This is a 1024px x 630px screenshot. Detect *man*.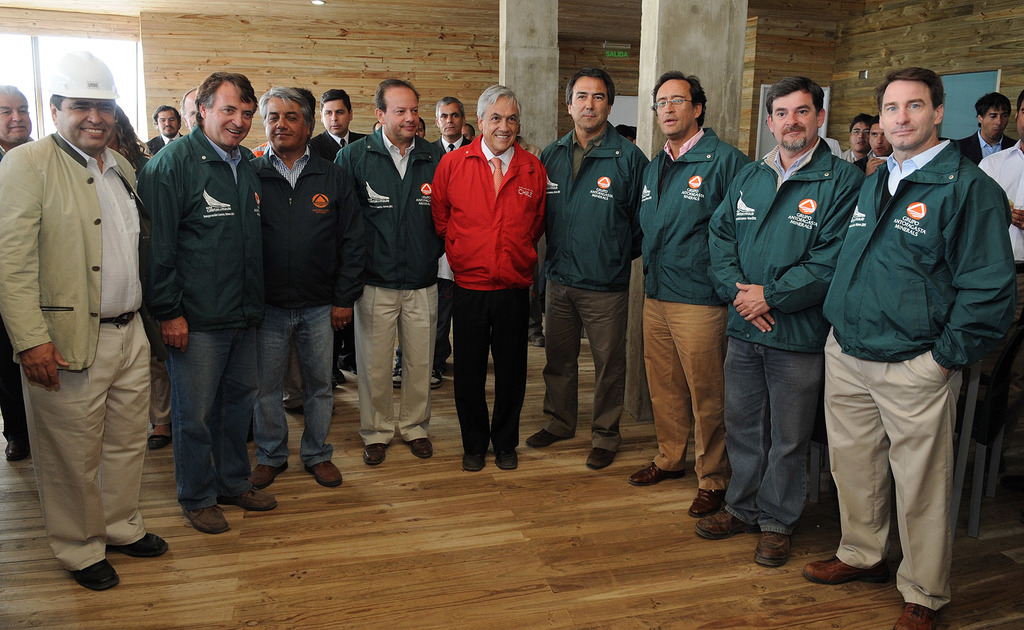
locate(413, 113, 429, 146).
